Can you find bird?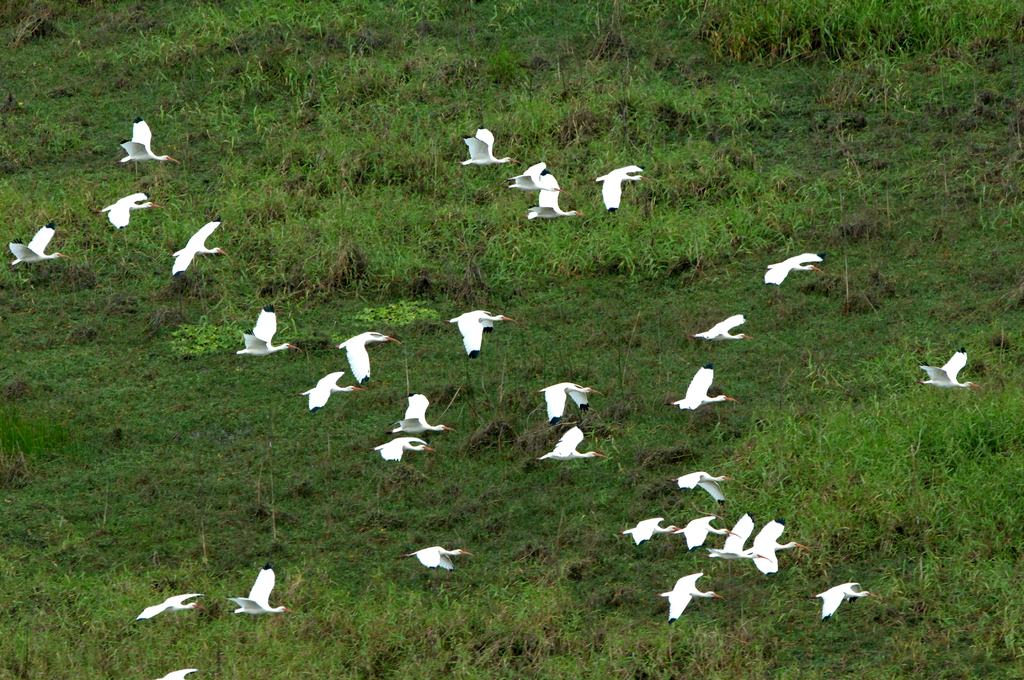
Yes, bounding box: BBox(534, 429, 605, 466).
